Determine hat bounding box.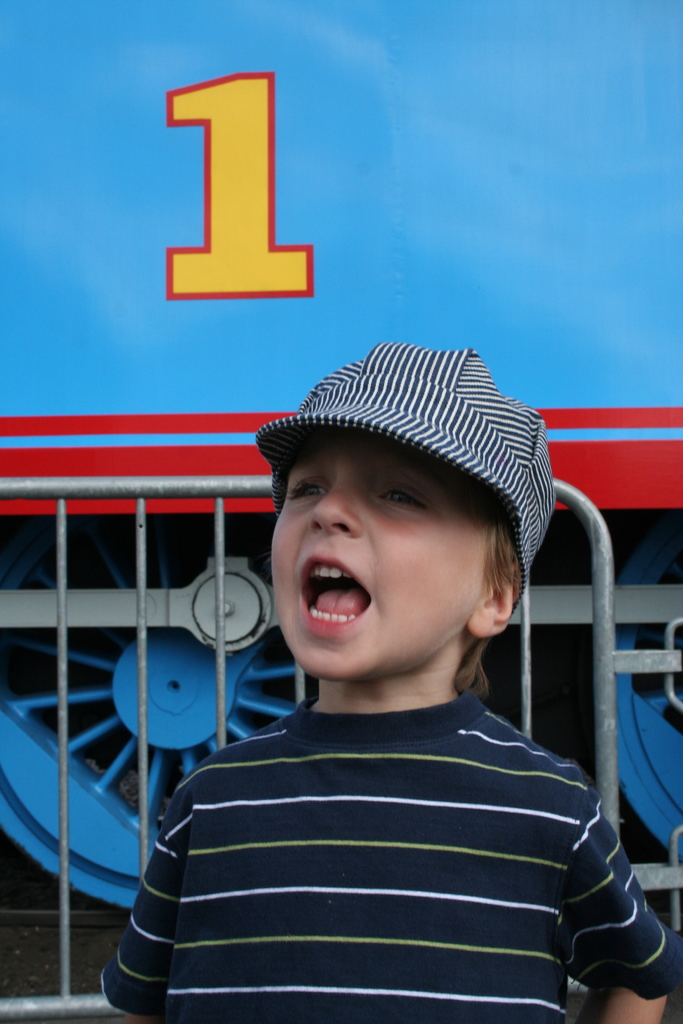
Determined: pyautogui.locateOnScreen(256, 336, 561, 606).
